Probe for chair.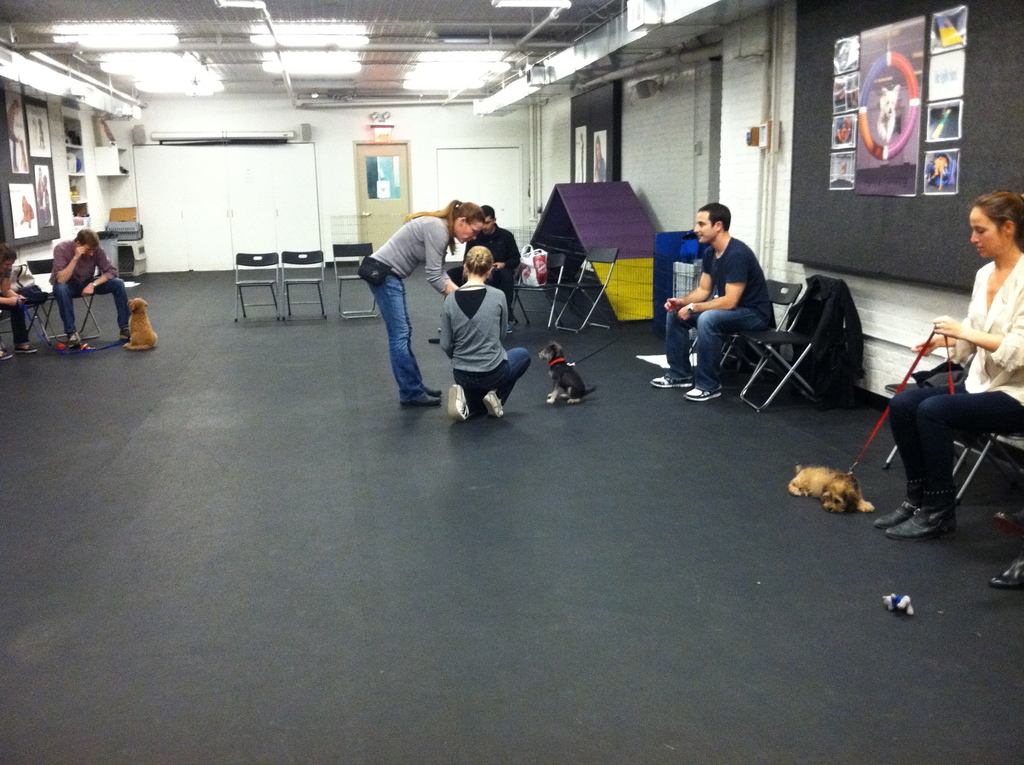
Probe result: 0 266 42 349.
